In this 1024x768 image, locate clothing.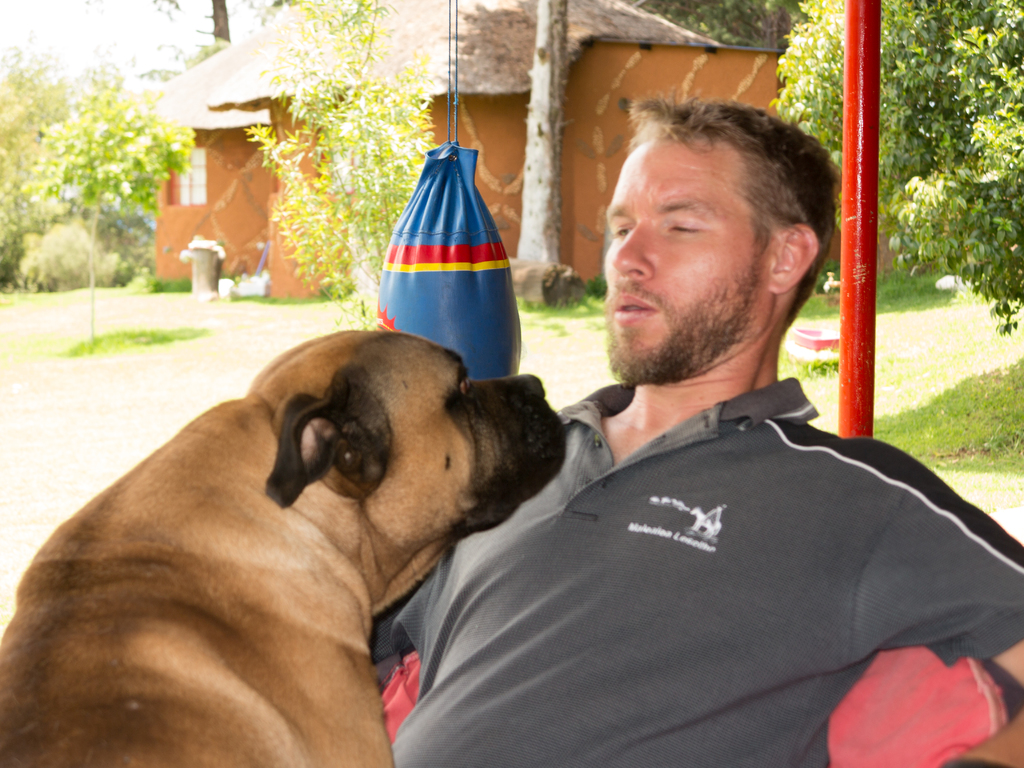
Bounding box: 346:369:1023:767.
